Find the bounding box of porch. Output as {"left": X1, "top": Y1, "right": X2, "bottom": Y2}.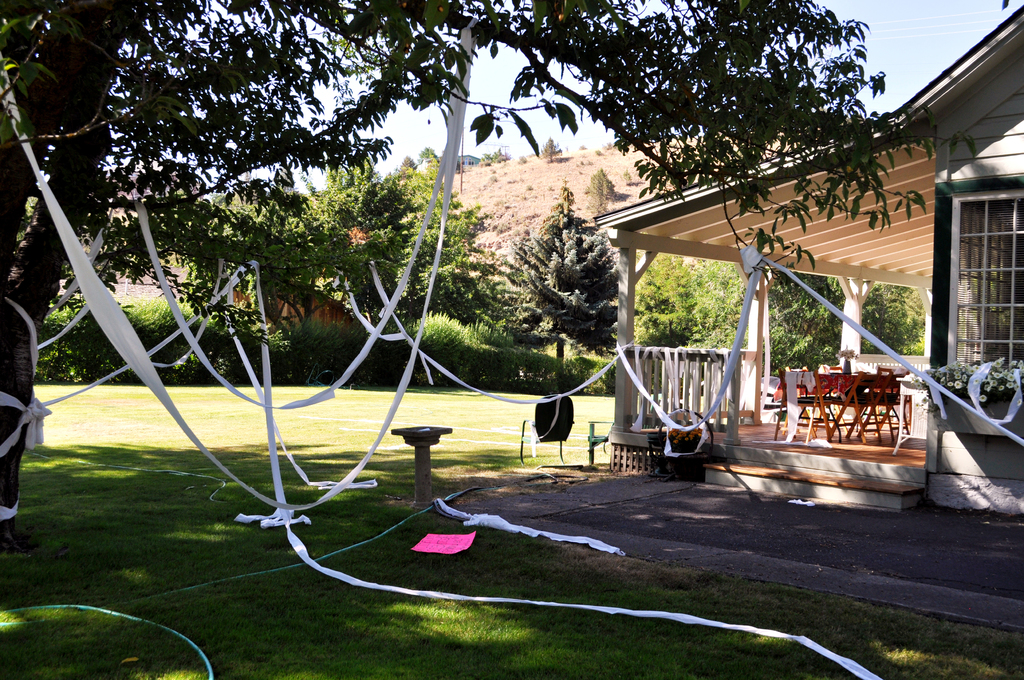
{"left": 588, "top": 0, "right": 1012, "bottom": 499}.
